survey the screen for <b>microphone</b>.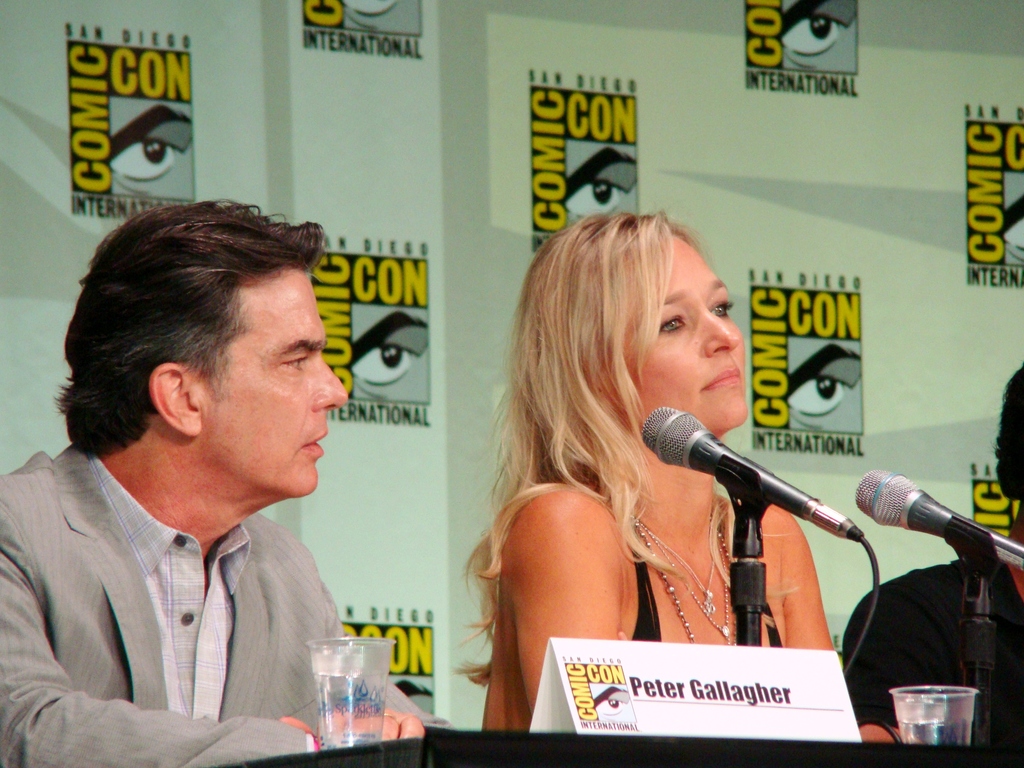
Survey found: (855, 461, 1023, 565).
